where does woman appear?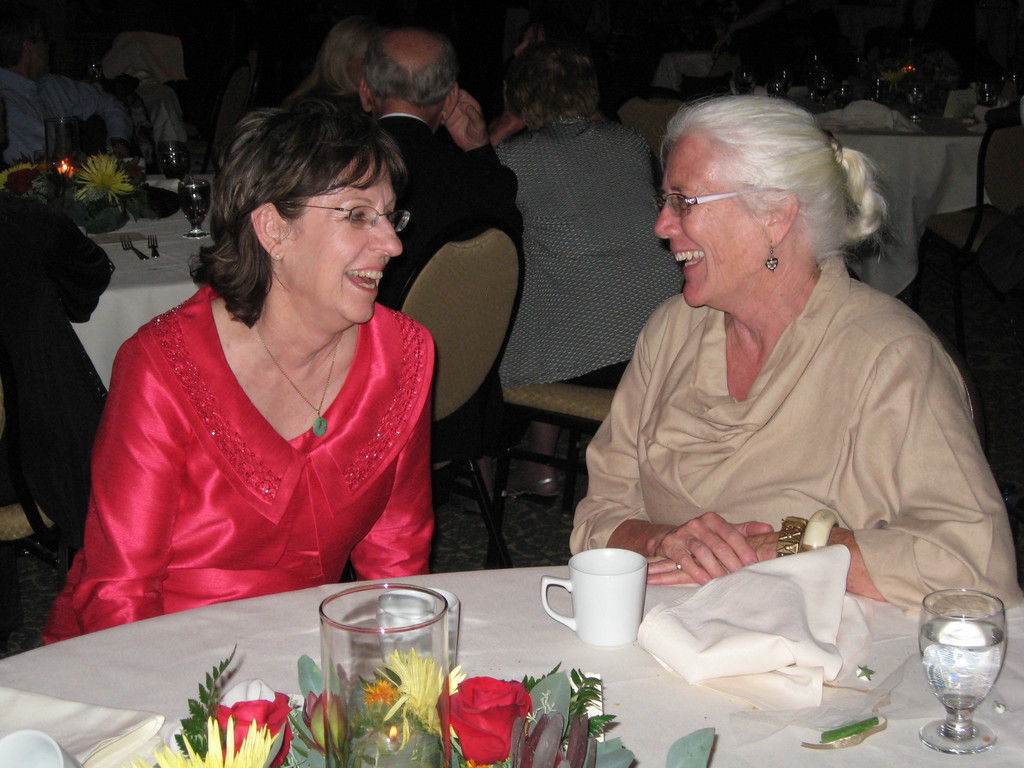
Appears at pyautogui.locateOnScreen(81, 86, 499, 676).
